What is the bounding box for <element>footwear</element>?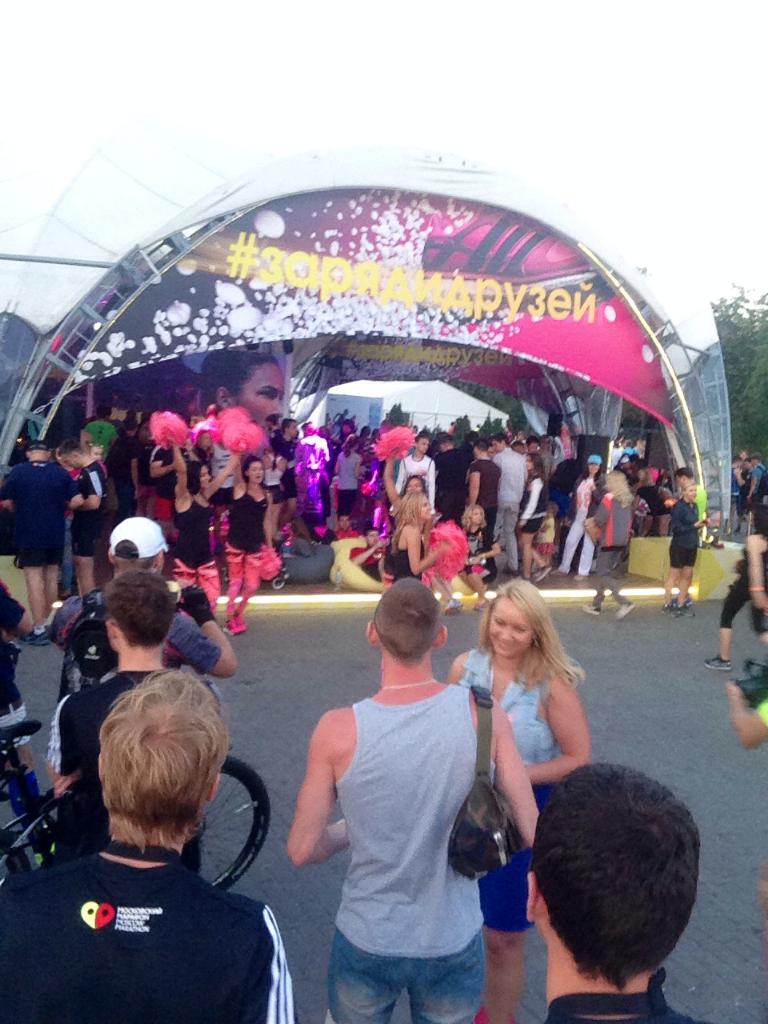
x1=533 y1=566 x2=556 y2=583.
